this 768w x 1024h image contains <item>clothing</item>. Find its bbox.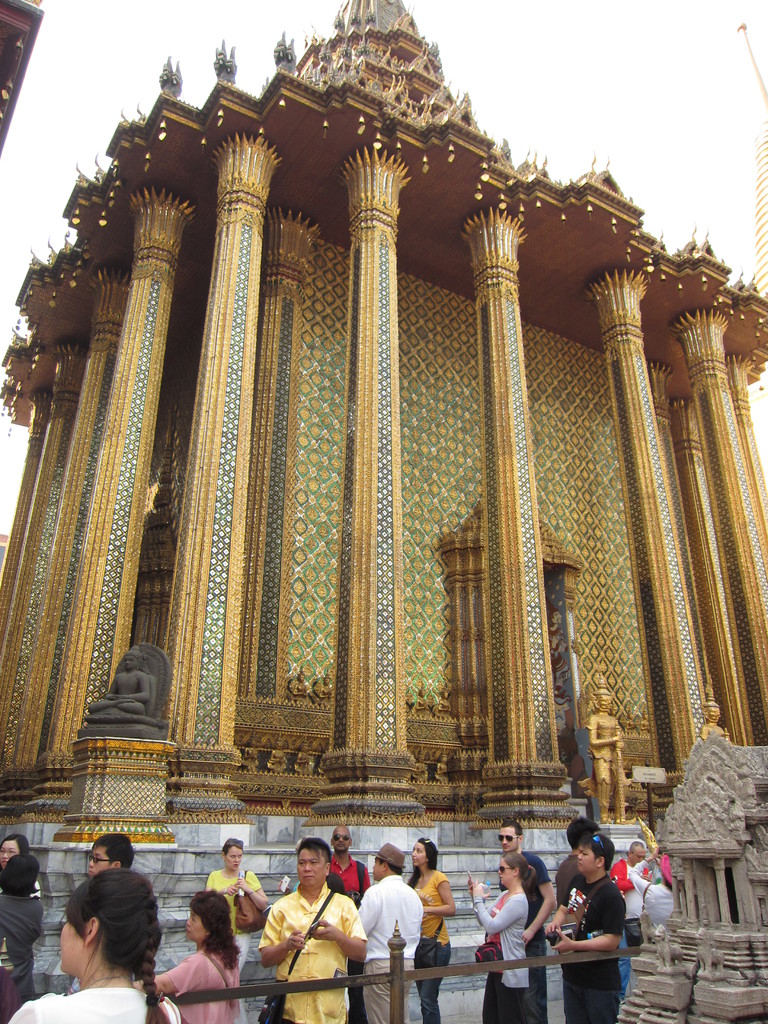
locate(607, 856, 643, 932).
